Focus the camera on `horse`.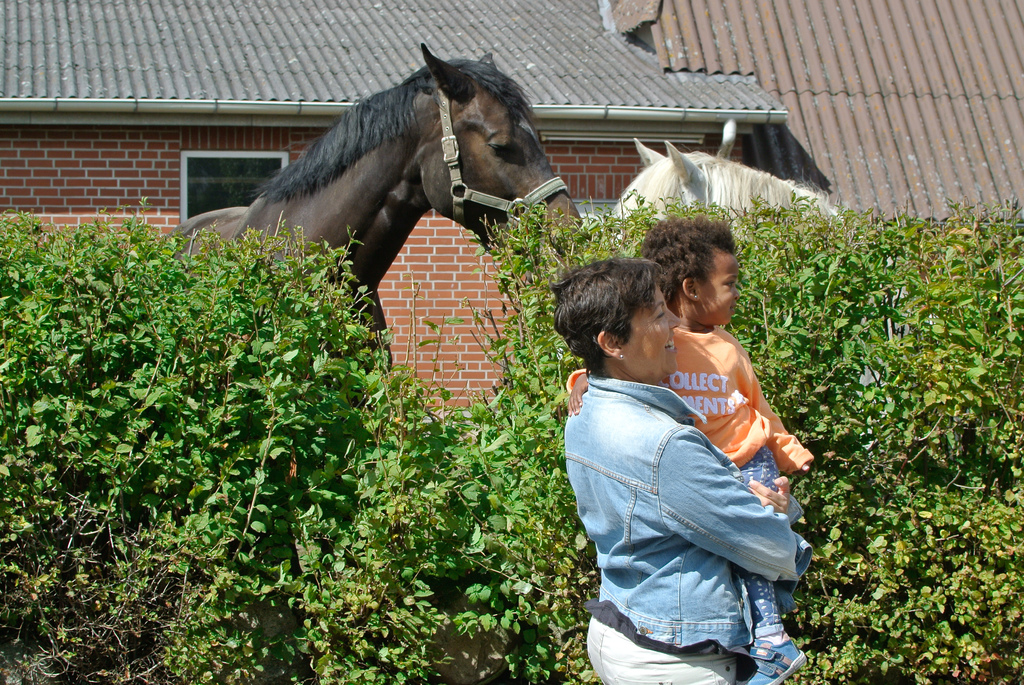
Focus region: left=159, top=40, right=588, bottom=434.
